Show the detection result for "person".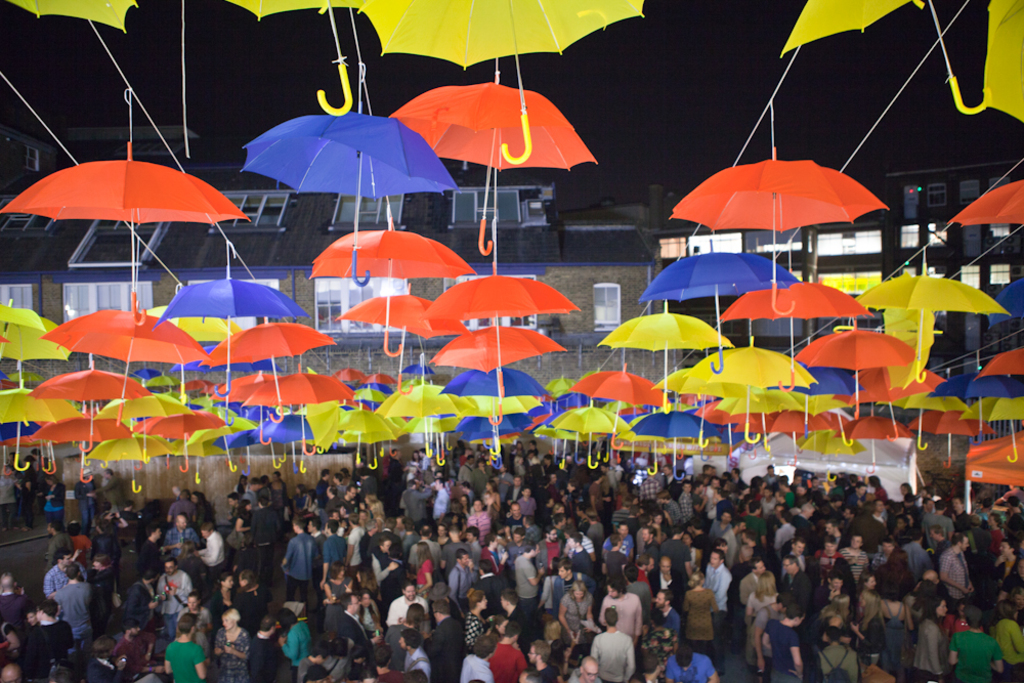
detection(975, 498, 992, 520).
